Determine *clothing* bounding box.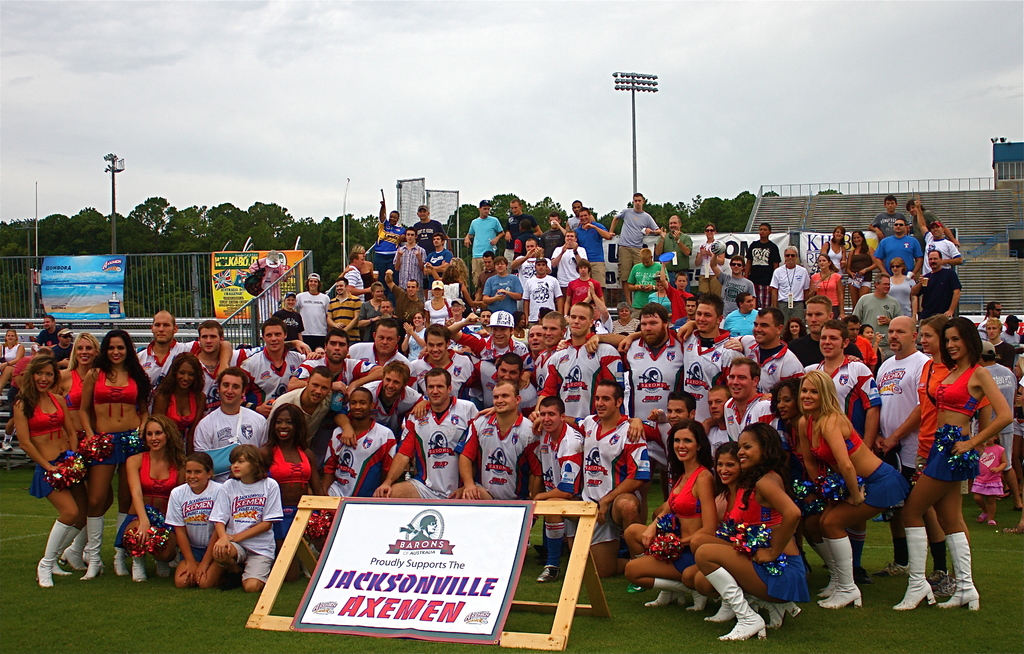
Determined: 474:267:497:288.
